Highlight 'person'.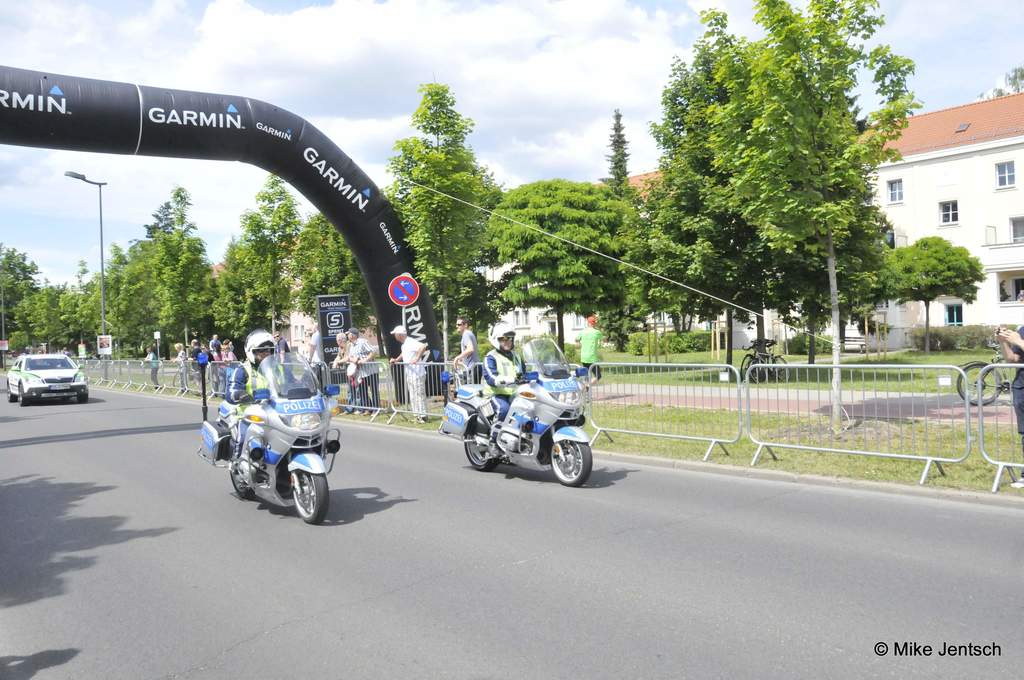
Highlighted region: (left=208, top=332, right=223, bottom=363).
